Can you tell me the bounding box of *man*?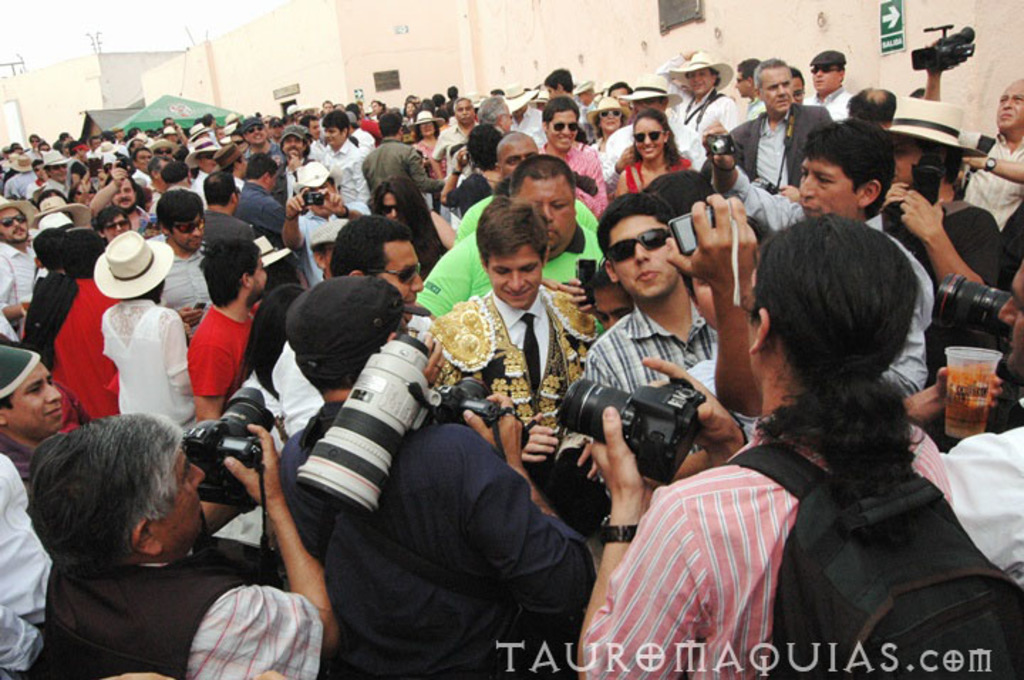
[415,155,620,333].
